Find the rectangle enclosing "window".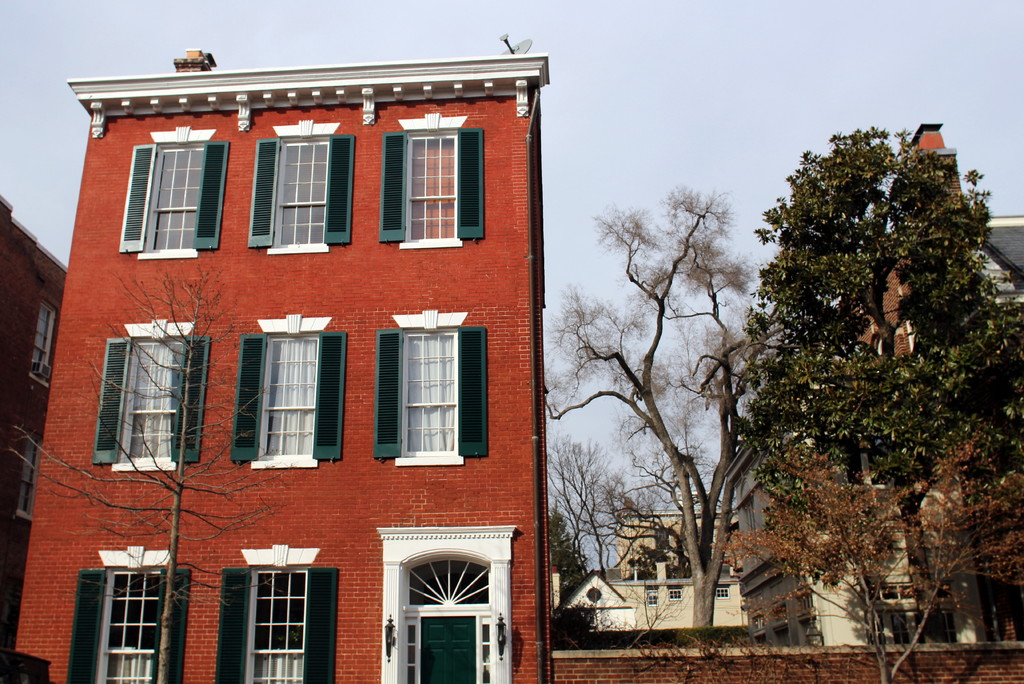
636, 582, 665, 607.
